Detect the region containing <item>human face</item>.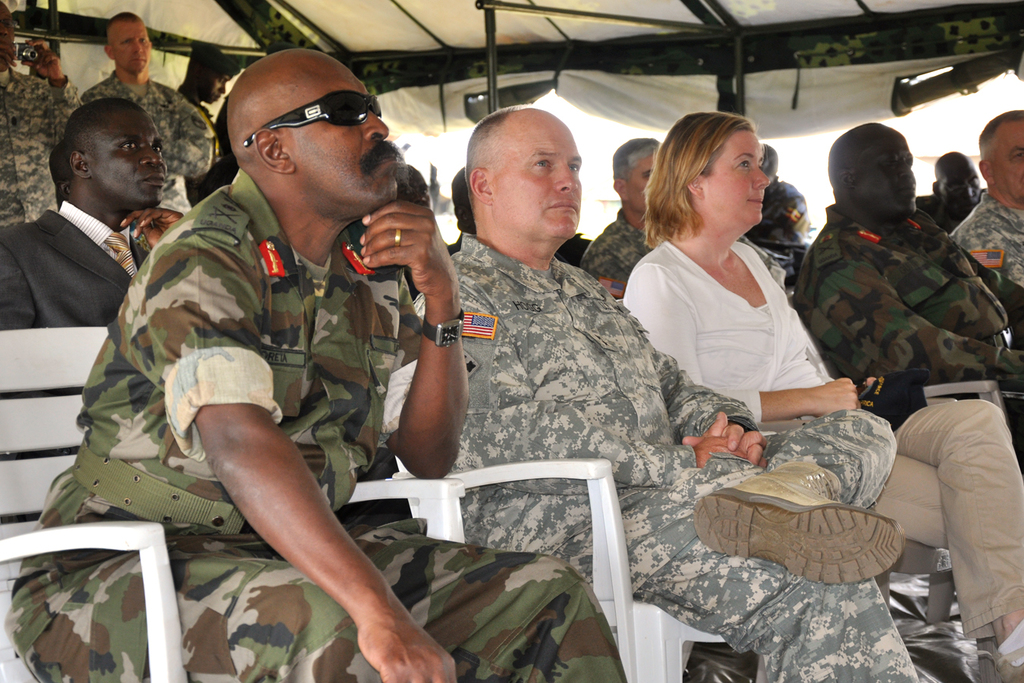
991/113/1023/193.
